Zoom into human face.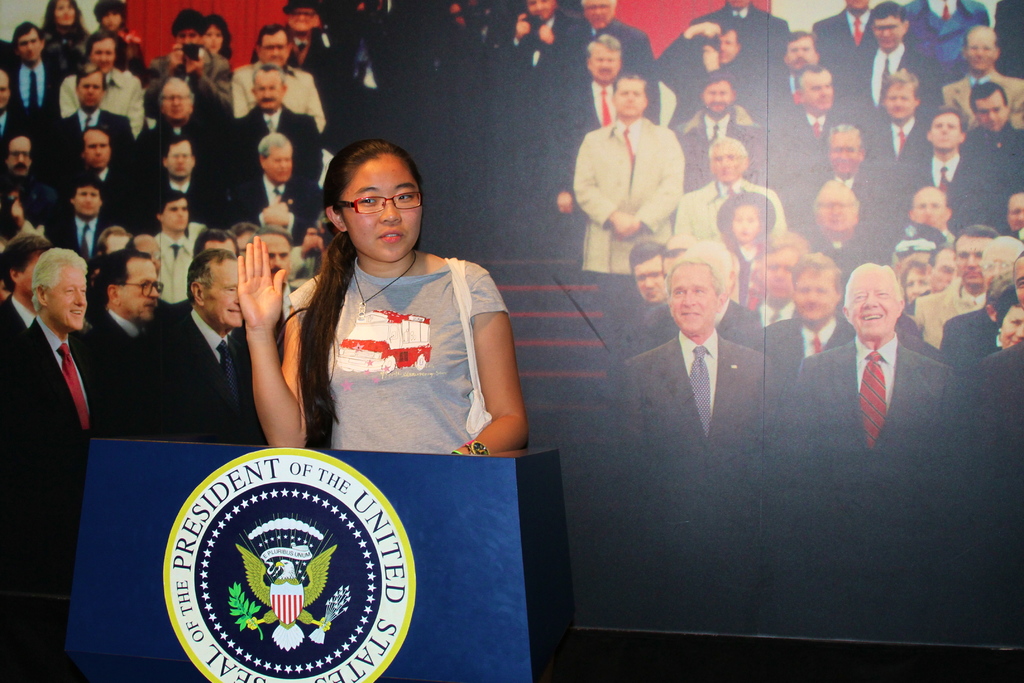
Zoom target: bbox(209, 258, 239, 325).
